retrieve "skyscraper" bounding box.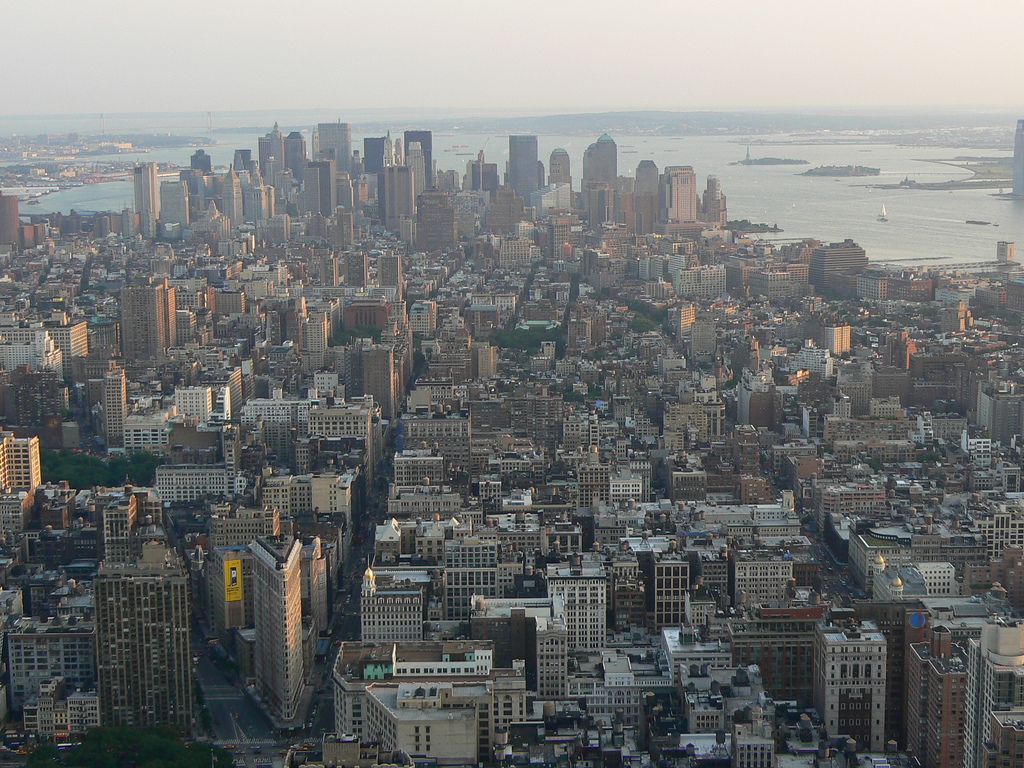
Bounding box: 460,159,471,188.
